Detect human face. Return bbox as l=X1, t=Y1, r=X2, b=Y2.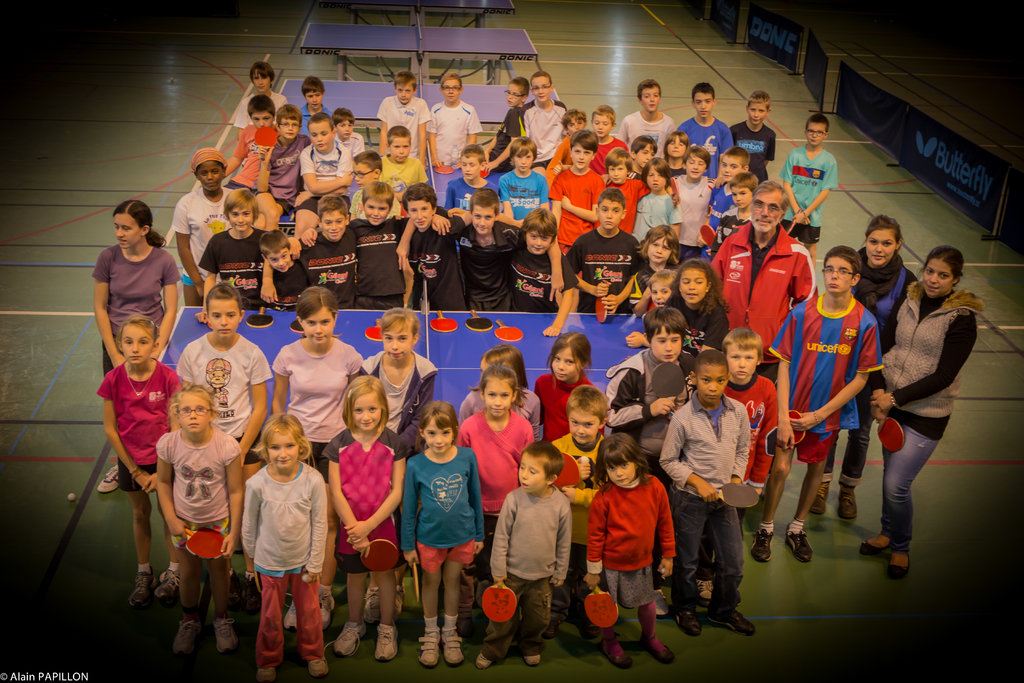
l=362, t=184, r=398, b=224.
